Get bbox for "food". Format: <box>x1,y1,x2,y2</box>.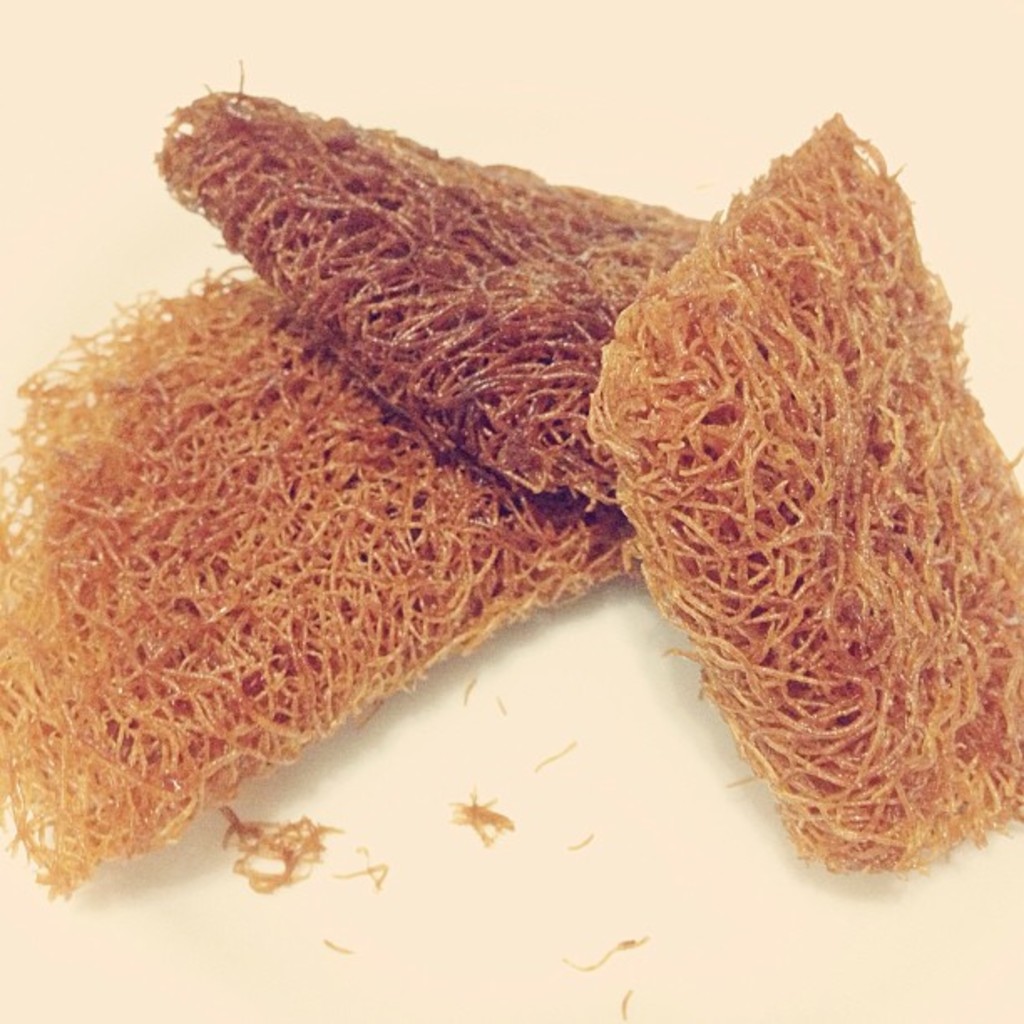
<box>619,989,629,1021</box>.
